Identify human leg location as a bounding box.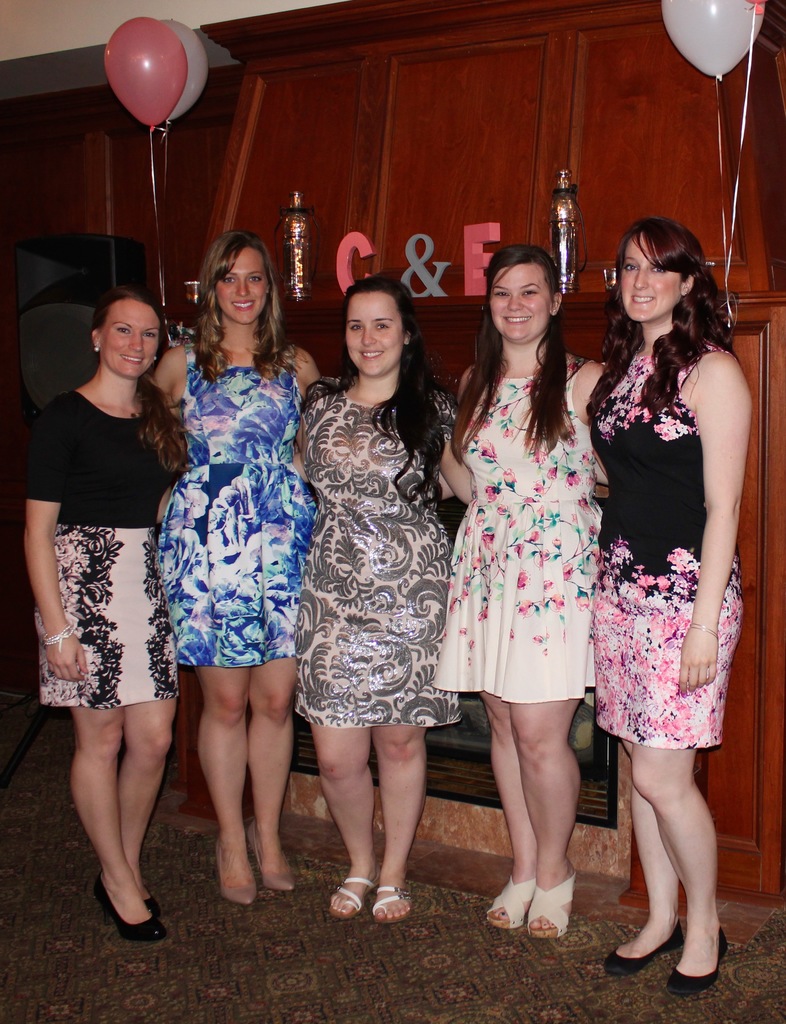
x1=634, y1=743, x2=718, y2=996.
